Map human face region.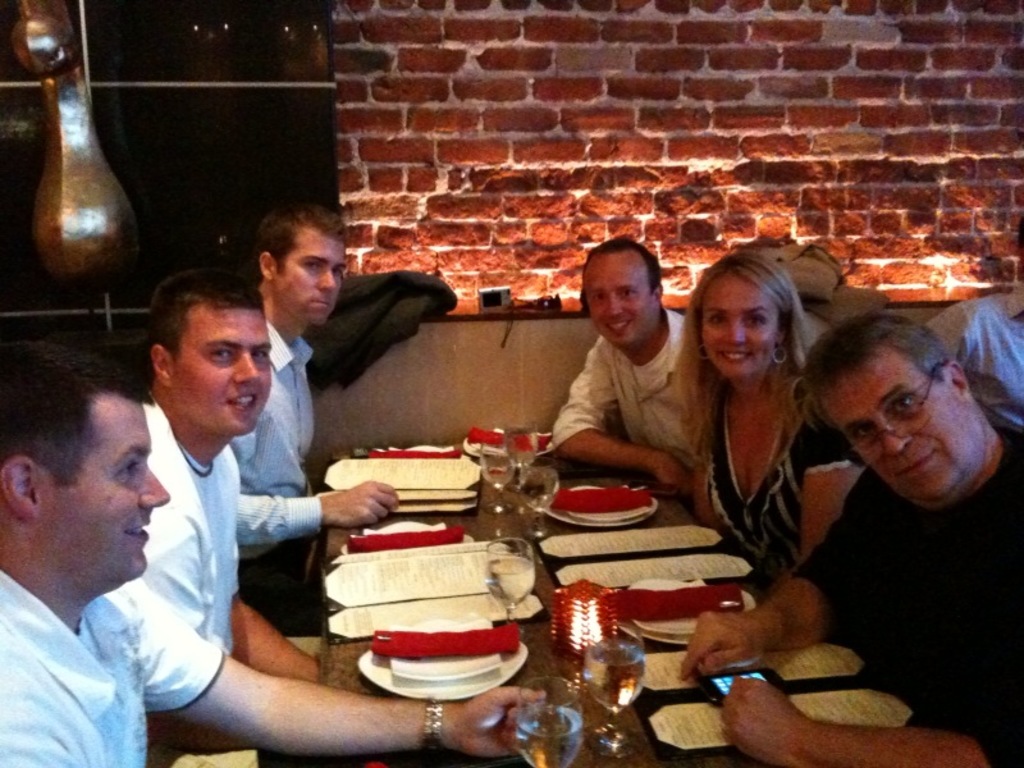
Mapped to [585, 257, 654, 351].
